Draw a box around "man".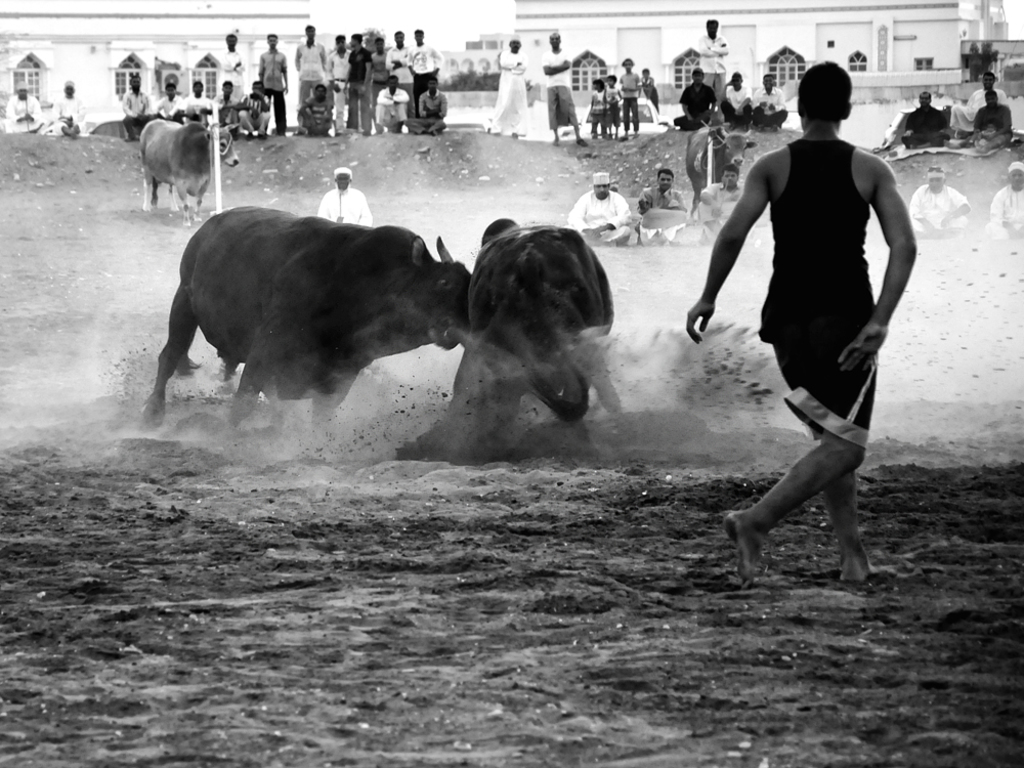
pyautogui.locateOnScreen(753, 75, 788, 132).
